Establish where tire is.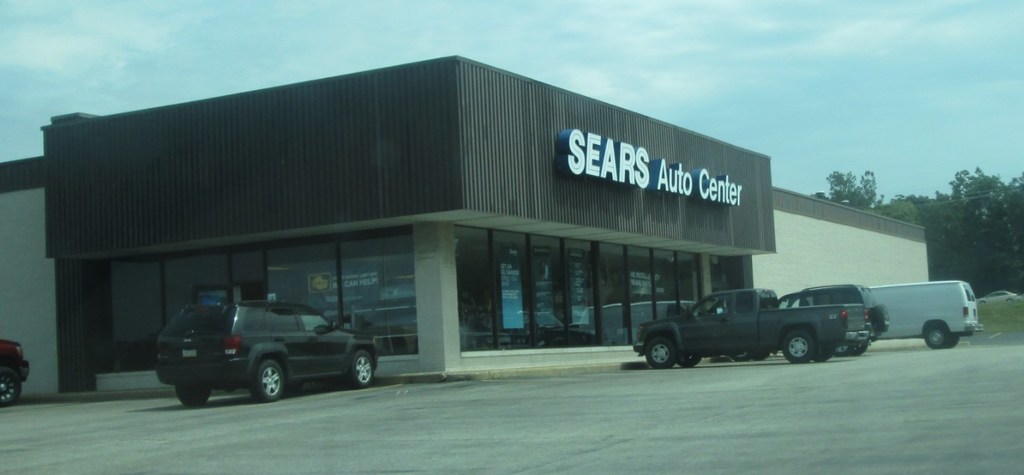
Established at {"left": 778, "top": 328, "right": 816, "bottom": 365}.
